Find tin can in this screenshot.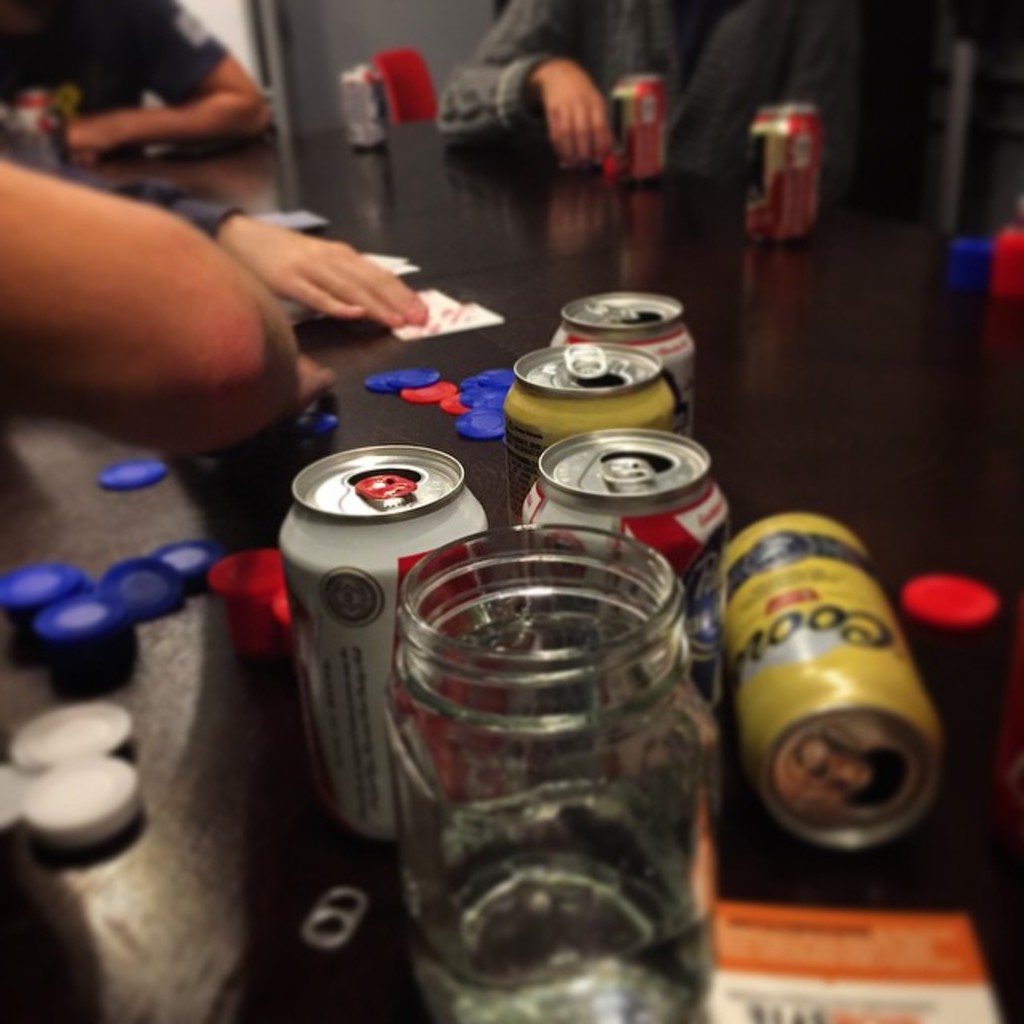
The bounding box for tin can is (left=341, top=59, right=379, bottom=149).
